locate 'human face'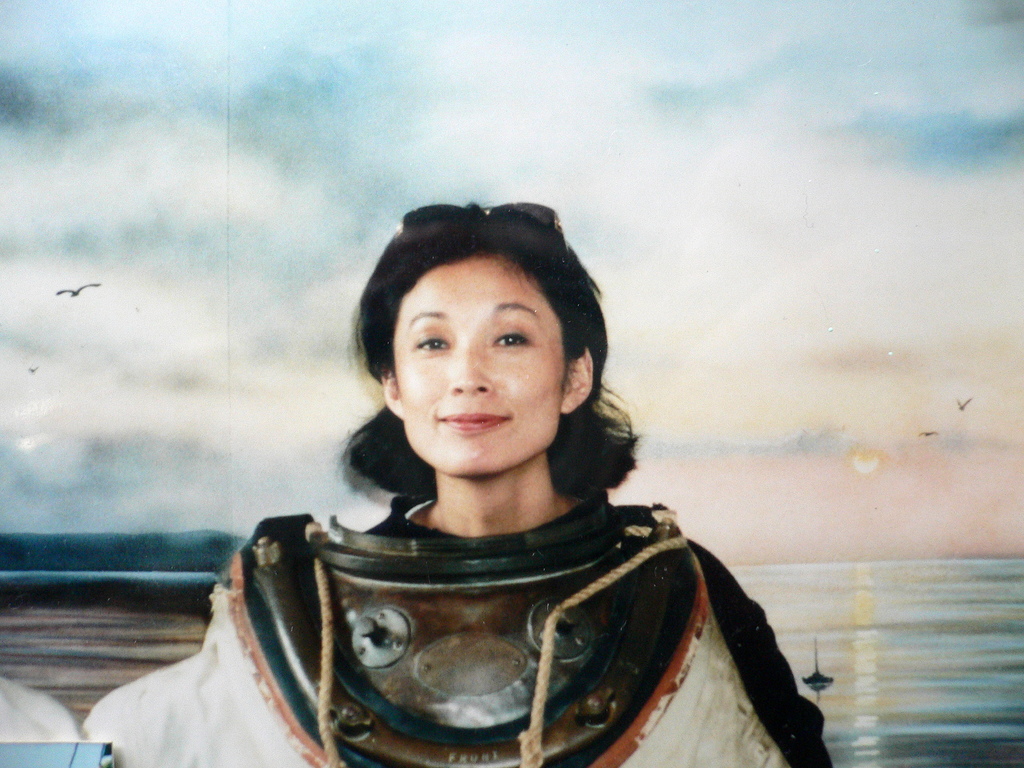
393,252,569,479
